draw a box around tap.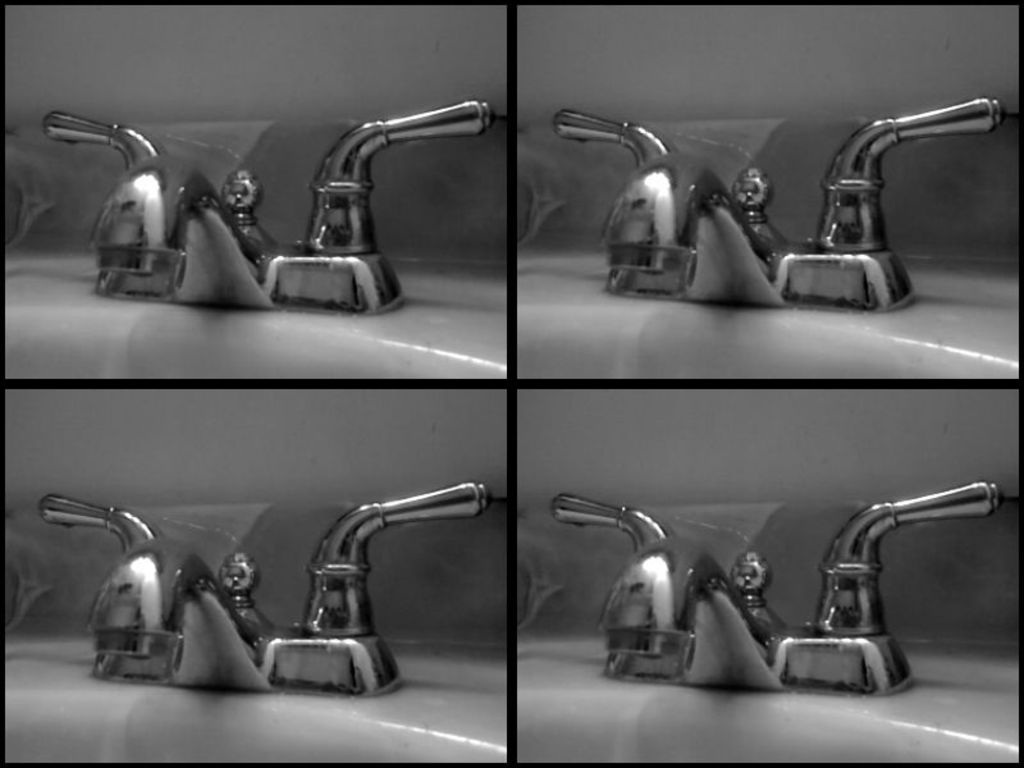
BBox(40, 90, 500, 316).
